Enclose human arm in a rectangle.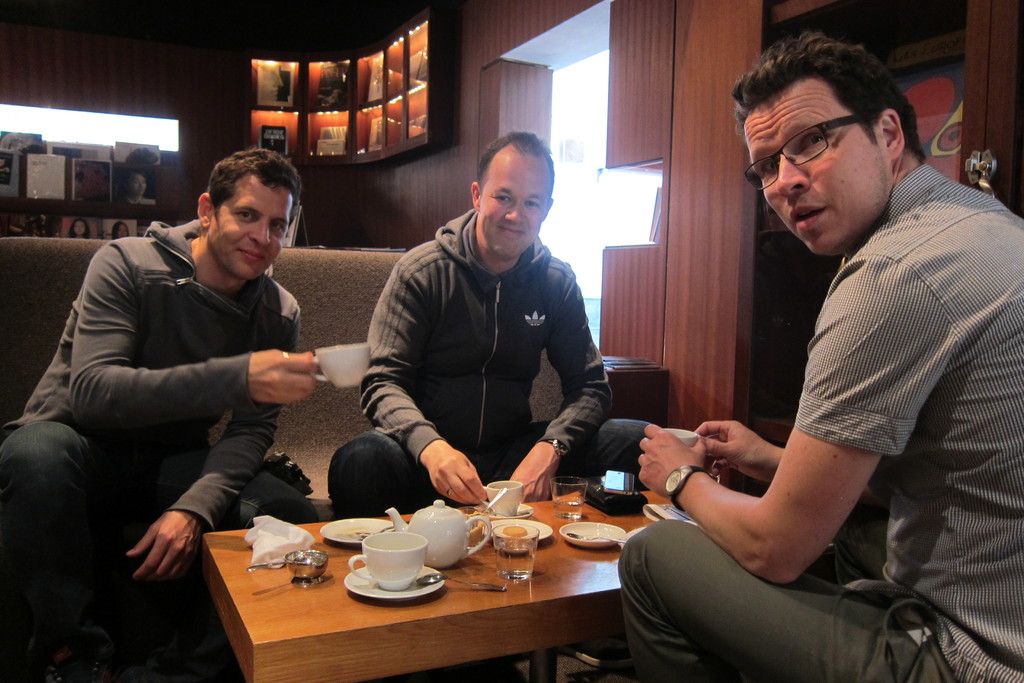
{"x1": 649, "y1": 421, "x2": 868, "y2": 586}.
